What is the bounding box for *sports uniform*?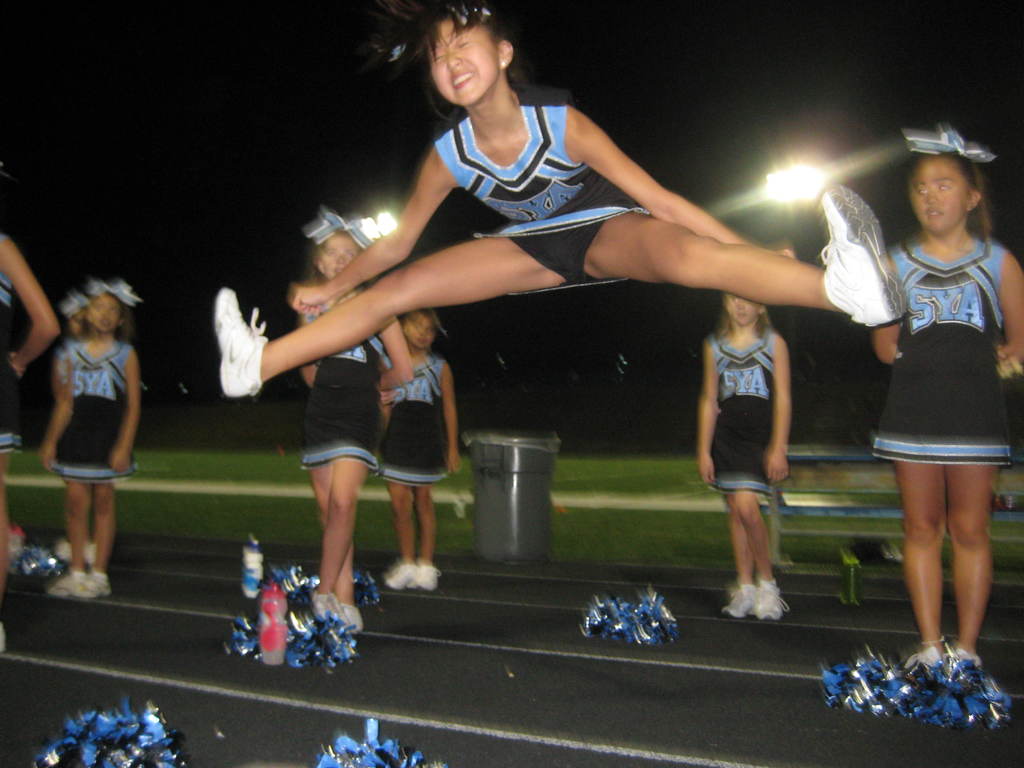
locate(865, 244, 1019, 467).
